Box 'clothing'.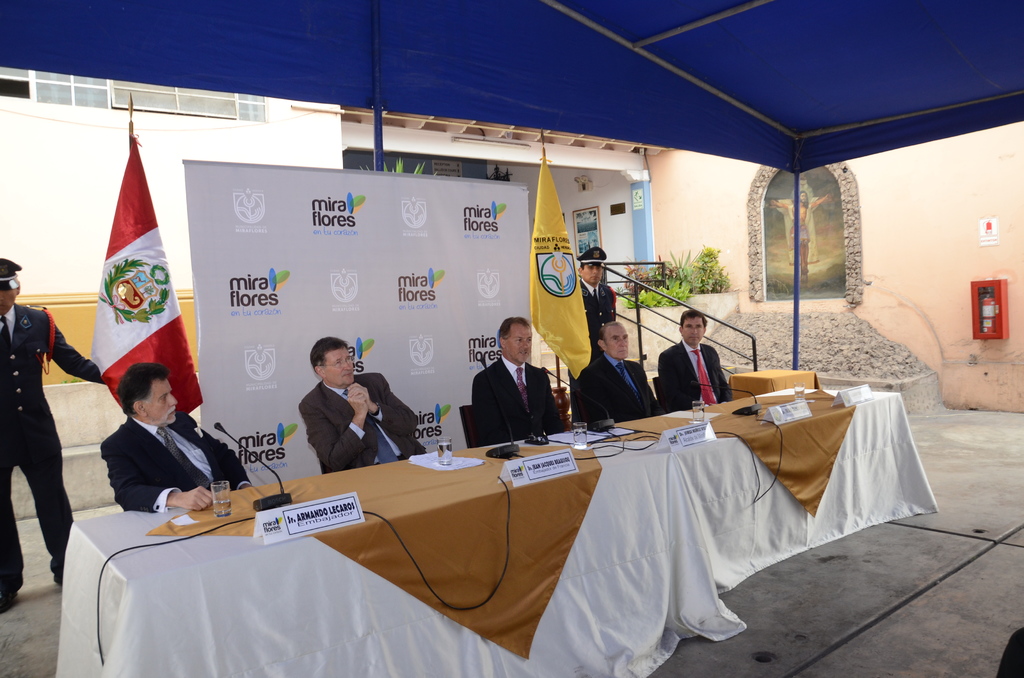
572,280,619,421.
